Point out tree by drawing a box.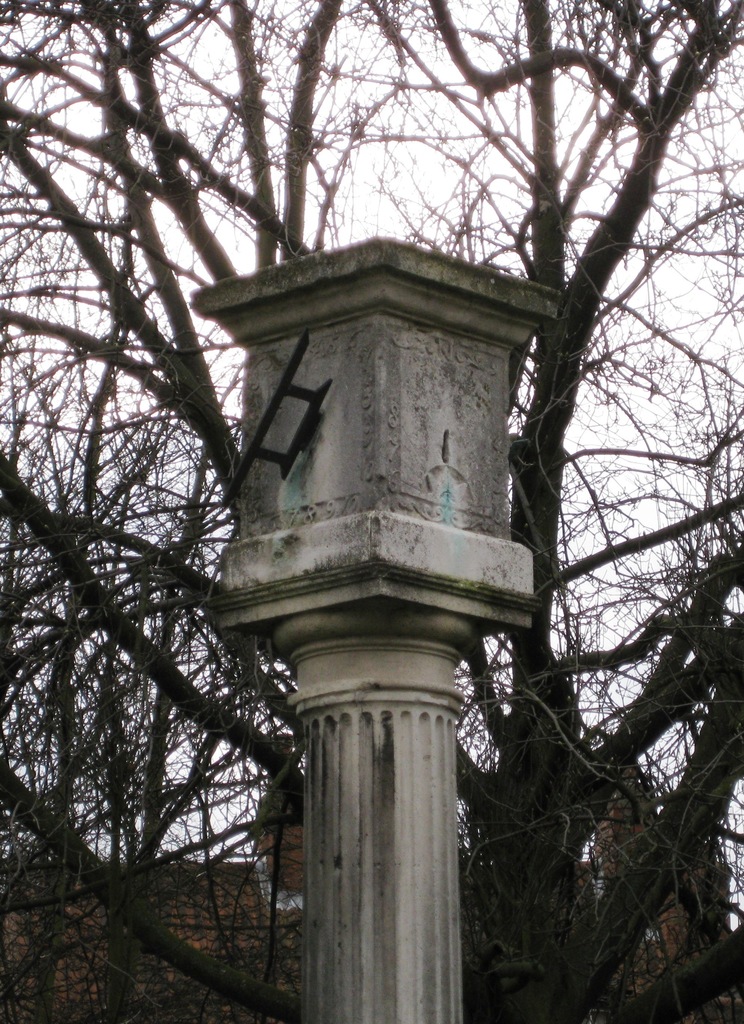
box(0, 0, 743, 1023).
